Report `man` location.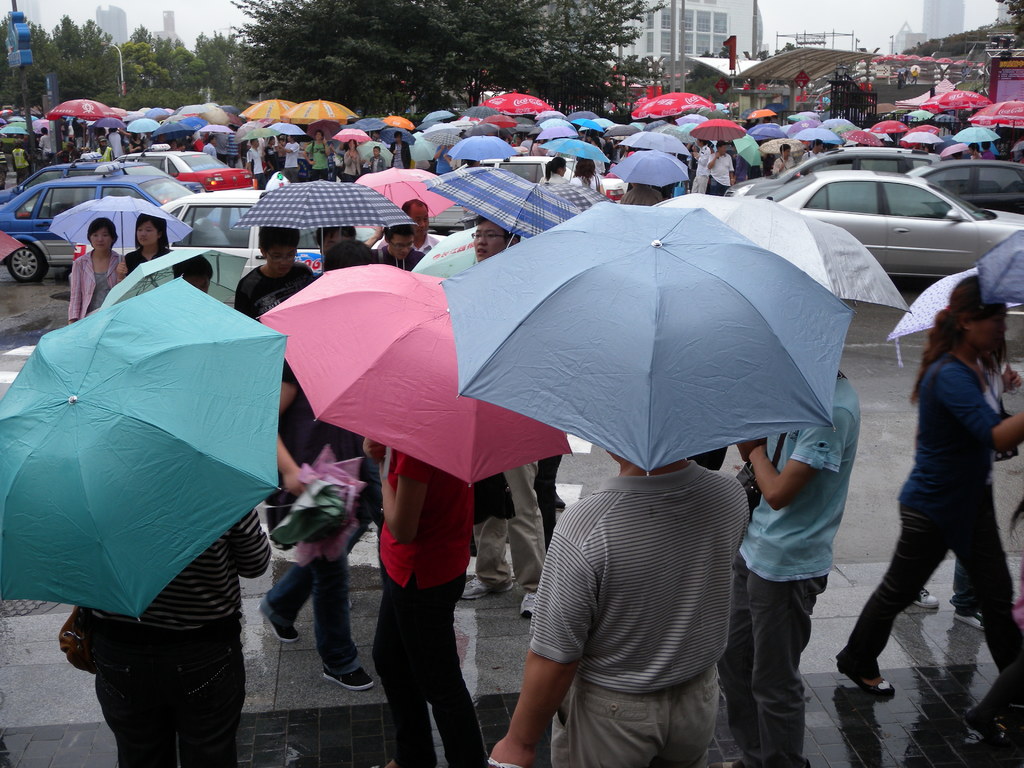
Report: Rect(735, 363, 859, 767).
